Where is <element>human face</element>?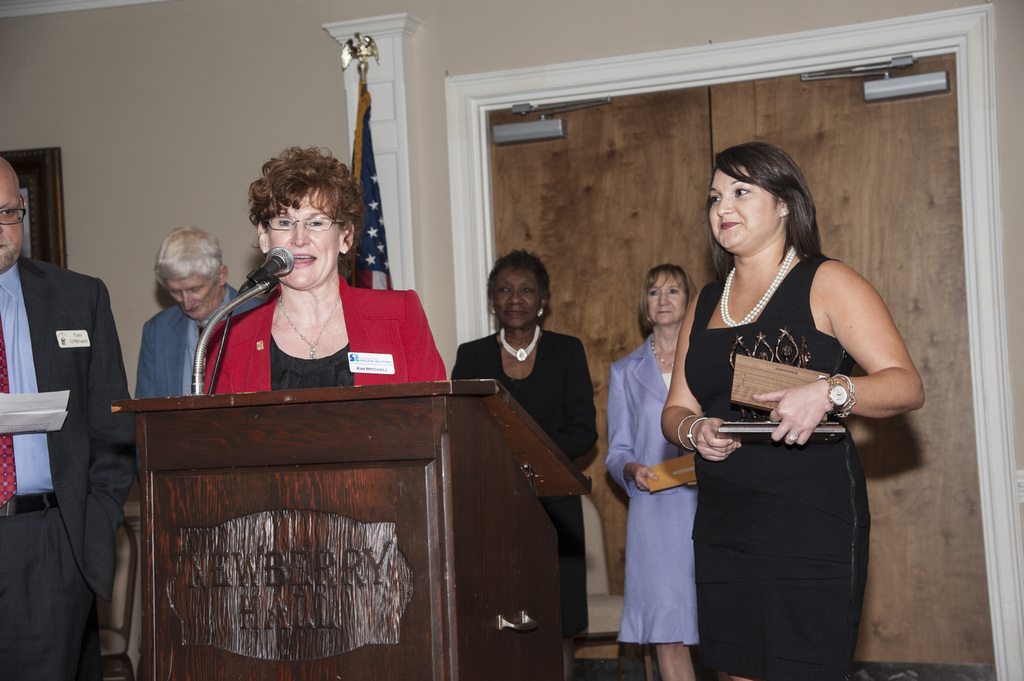
[left=164, top=277, right=216, bottom=324].
